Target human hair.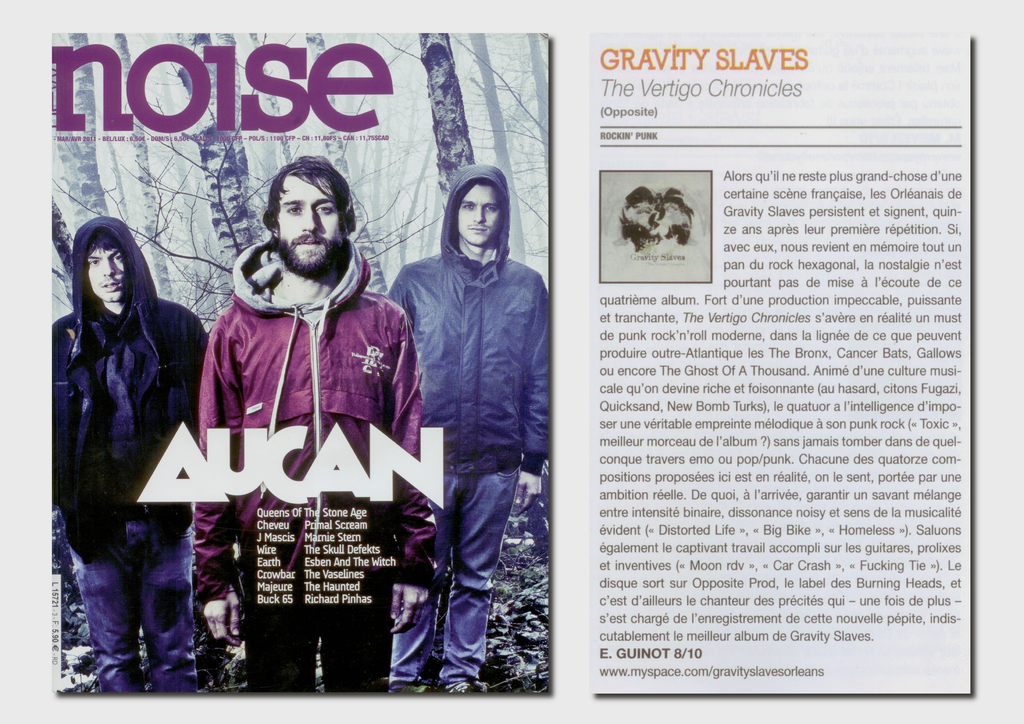
Target region: rect(86, 227, 119, 256).
